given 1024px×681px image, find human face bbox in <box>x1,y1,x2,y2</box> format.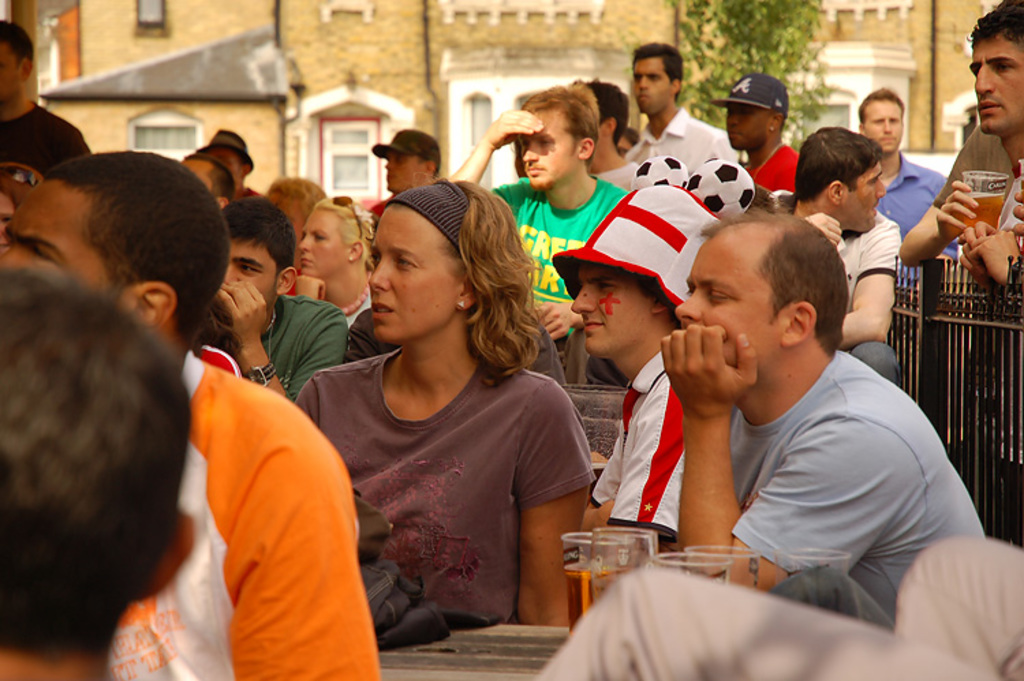
<box>841,157,885,232</box>.
